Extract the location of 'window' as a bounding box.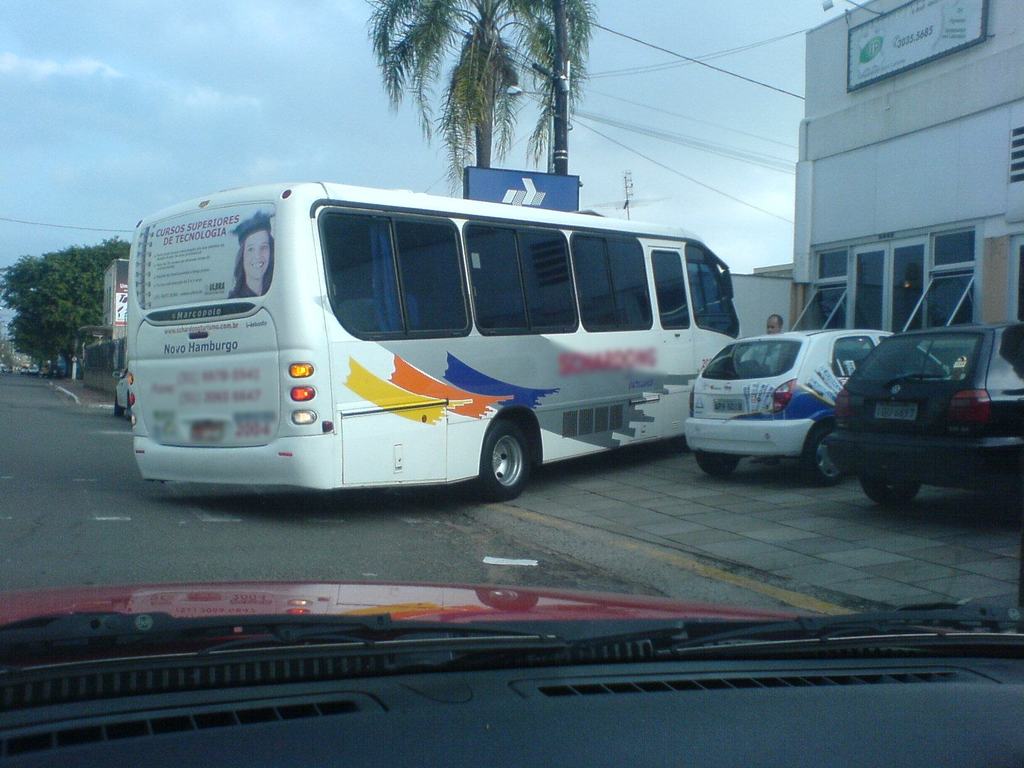
crop(572, 230, 653, 331).
